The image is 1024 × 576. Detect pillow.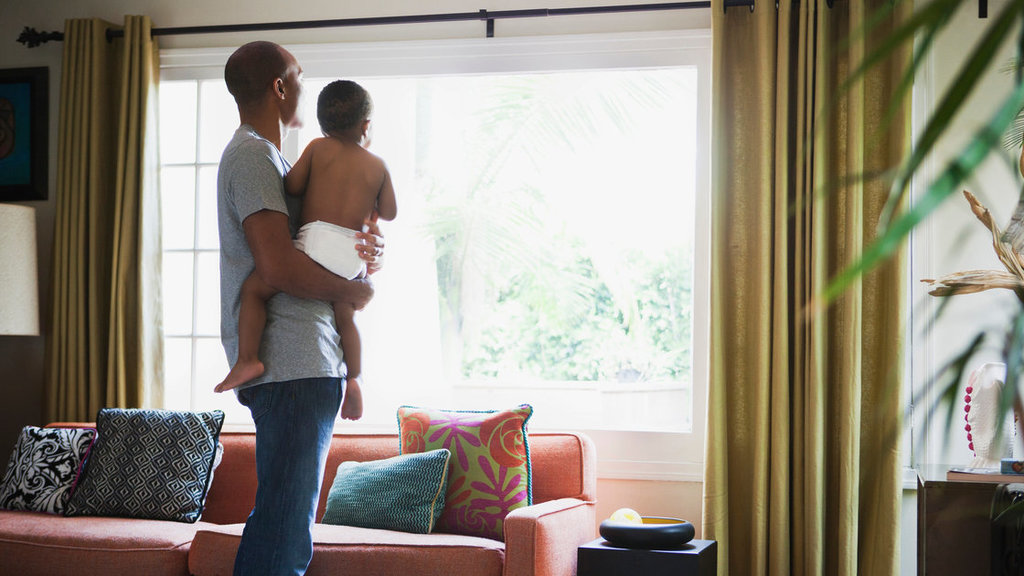
Detection: locate(0, 431, 106, 510).
